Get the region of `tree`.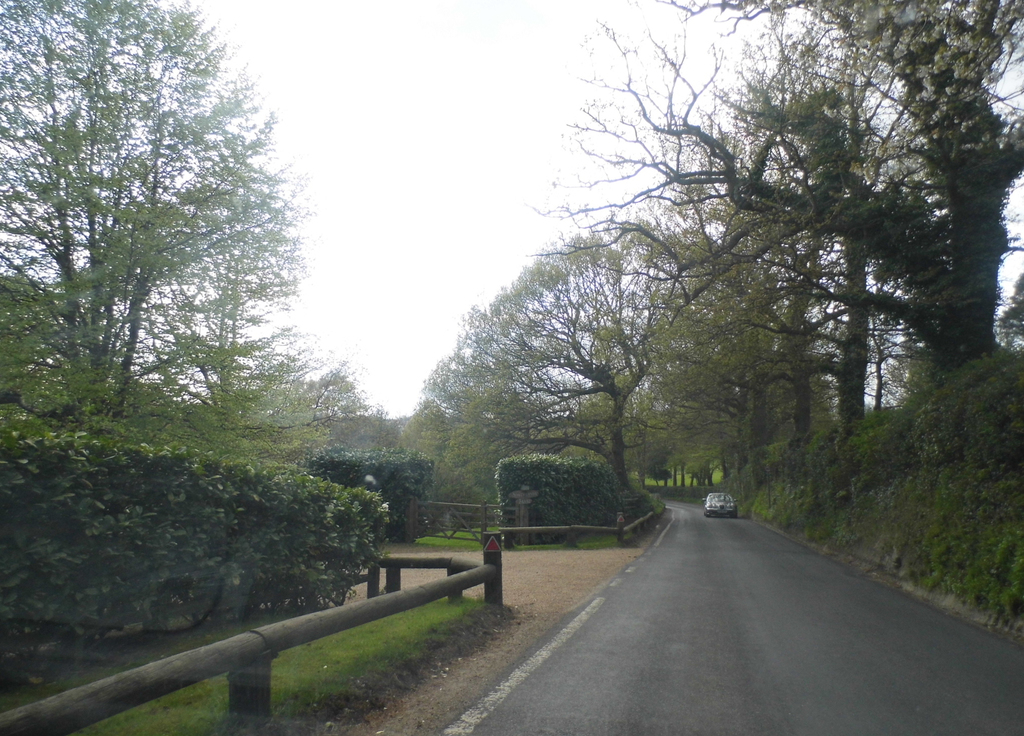
region(399, 216, 756, 505).
